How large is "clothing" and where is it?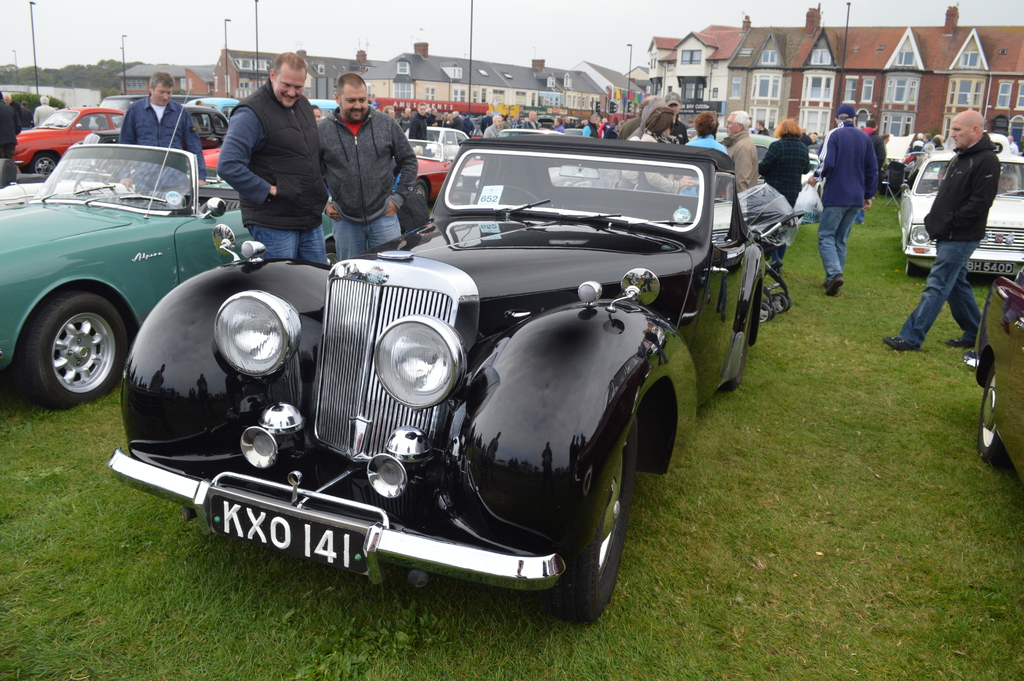
Bounding box: BBox(723, 129, 761, 208).
